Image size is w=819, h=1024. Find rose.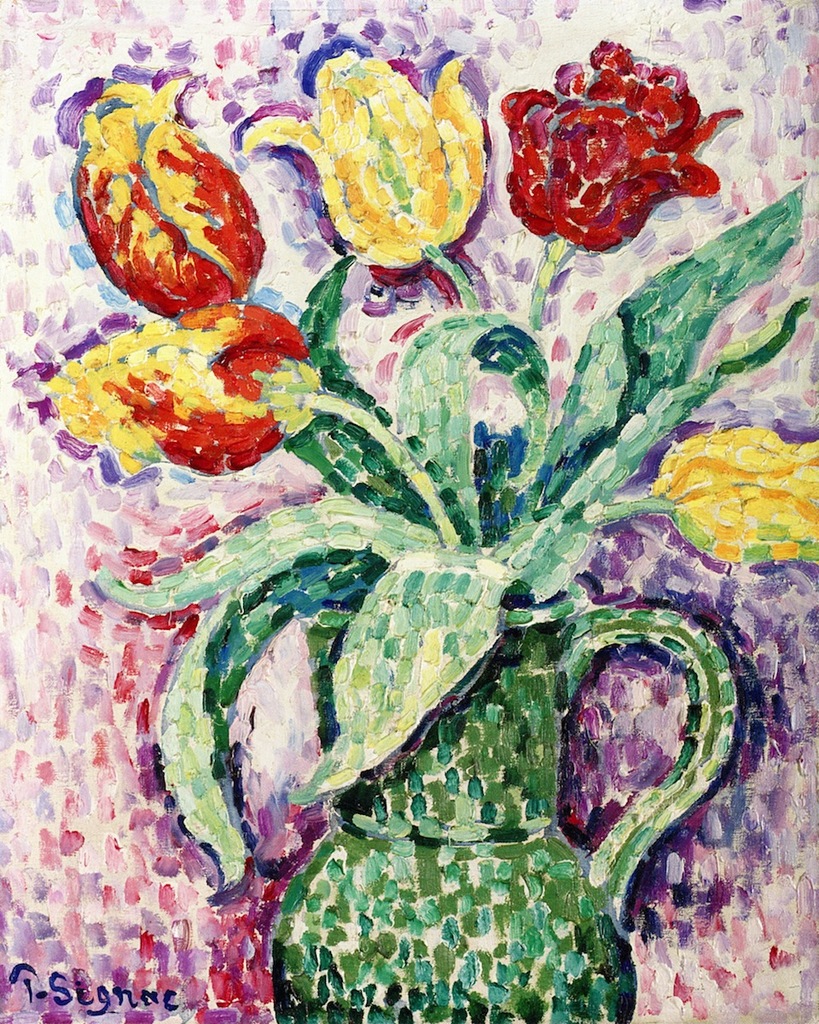
box(45, 297, 328, 480).
